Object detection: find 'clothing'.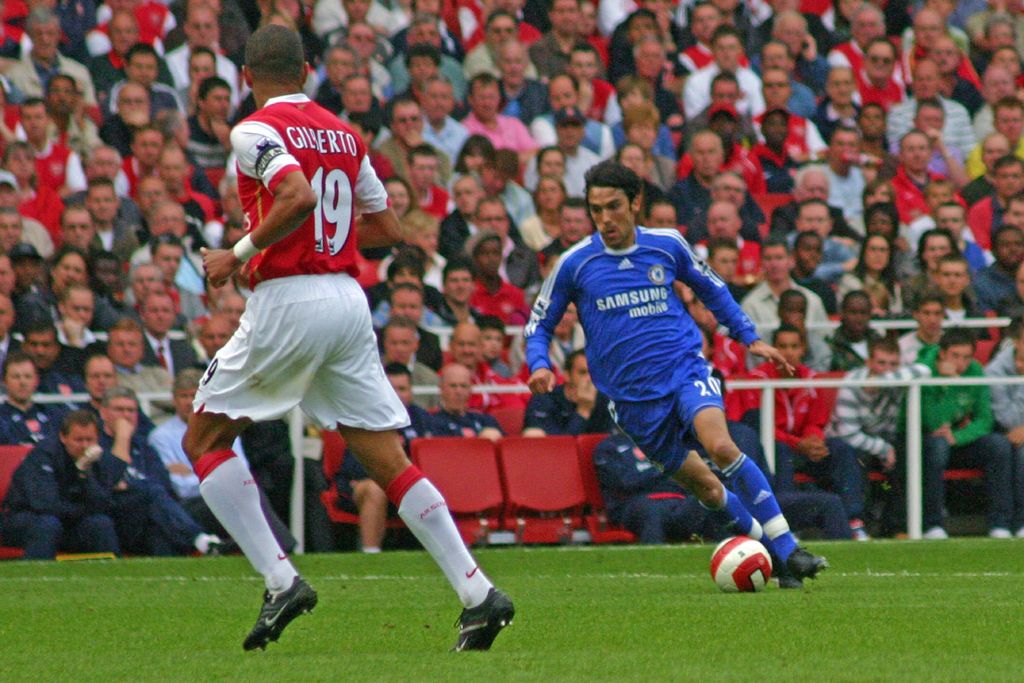
(794,49,824,88).
